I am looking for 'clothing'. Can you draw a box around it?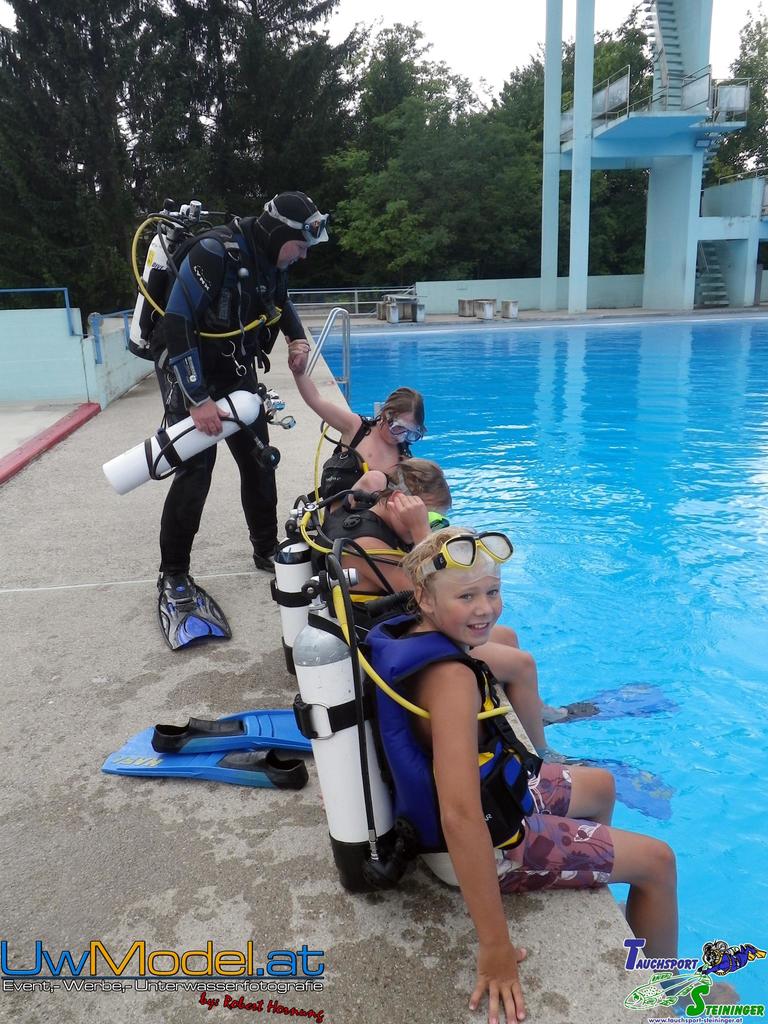
Sure, the bounding box is x1=143 y1=210 x2=310 y2=577.
